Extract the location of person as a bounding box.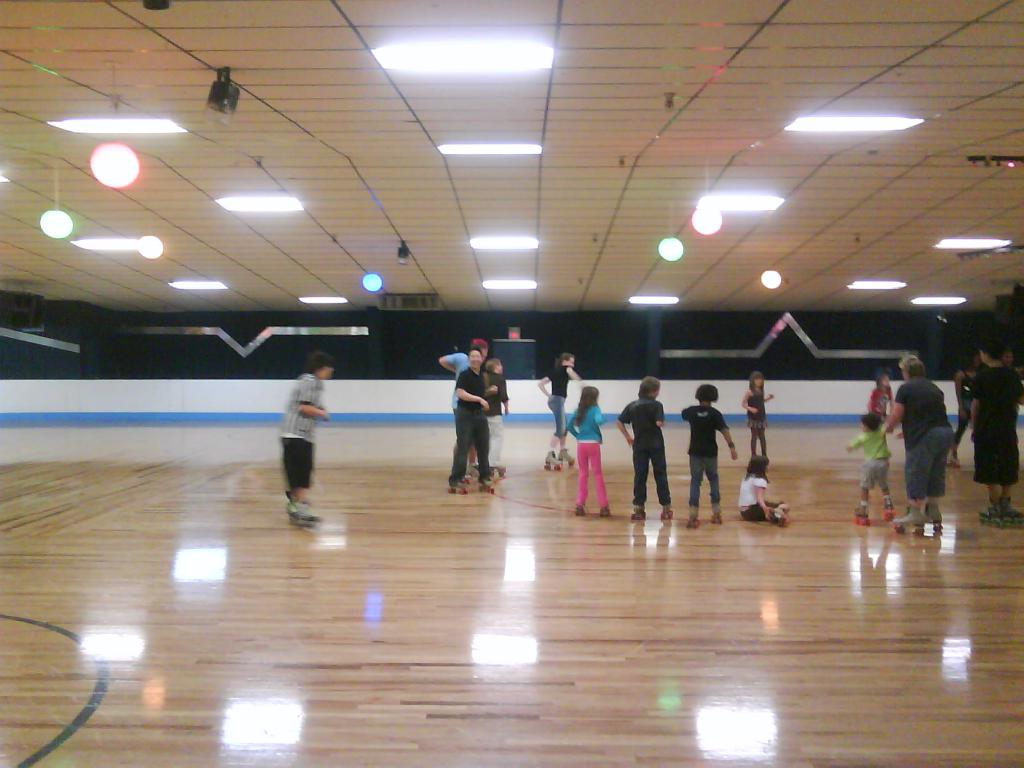
region(739, 374, 773, 458).
